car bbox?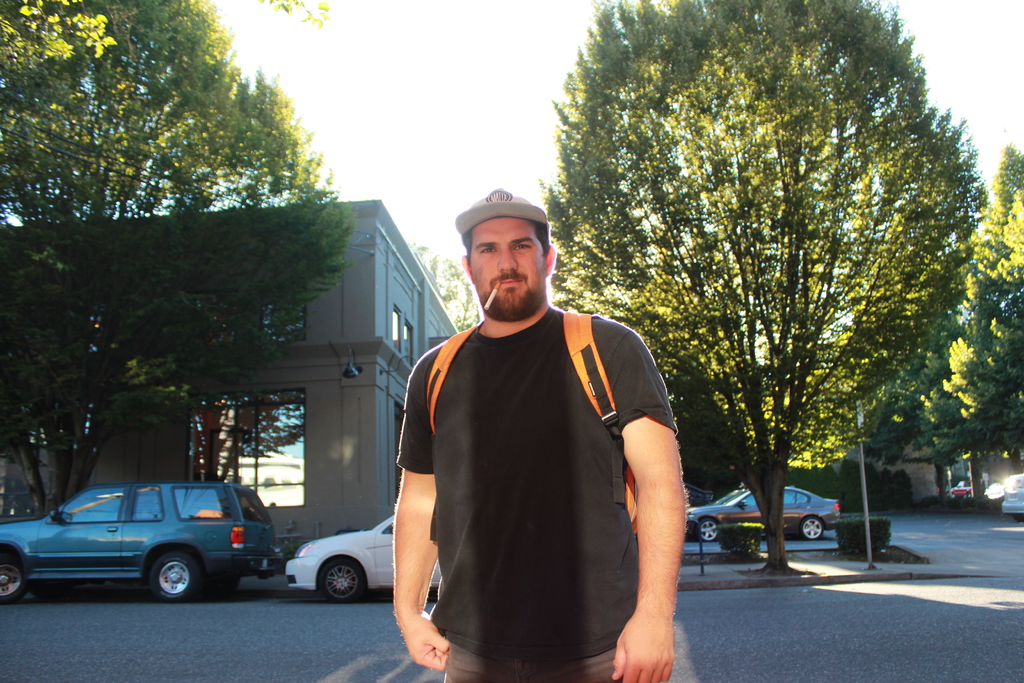
[x1=690, y1=486, x2=845, y2=542]
